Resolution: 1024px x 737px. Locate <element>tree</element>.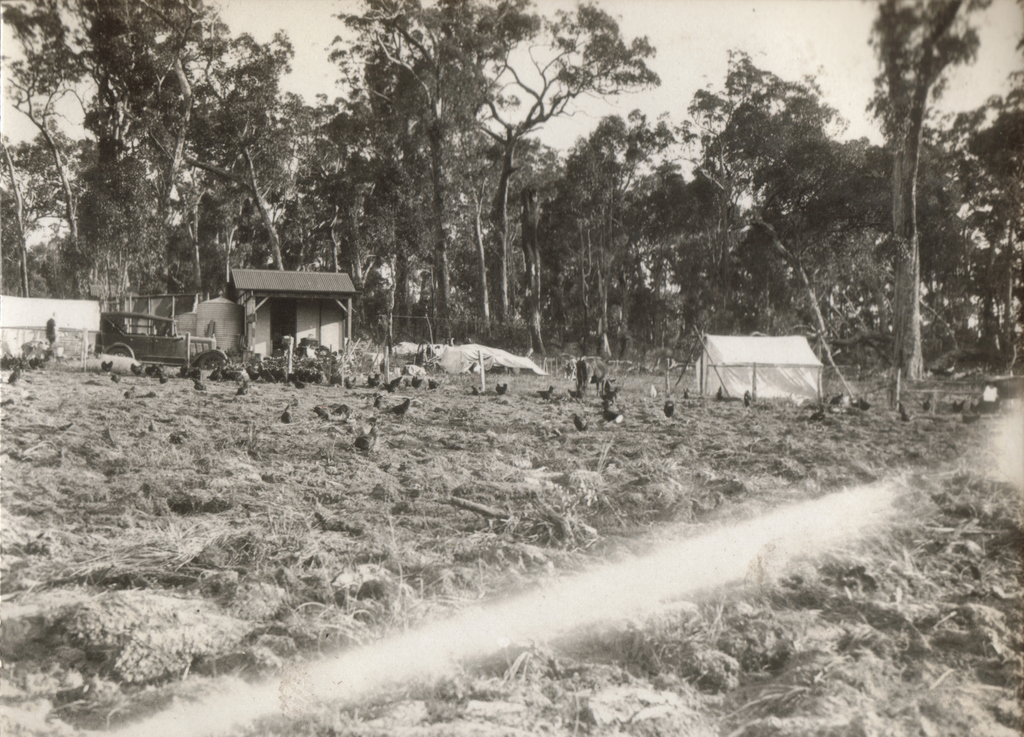
select_region(170, 24, 294, 268).
